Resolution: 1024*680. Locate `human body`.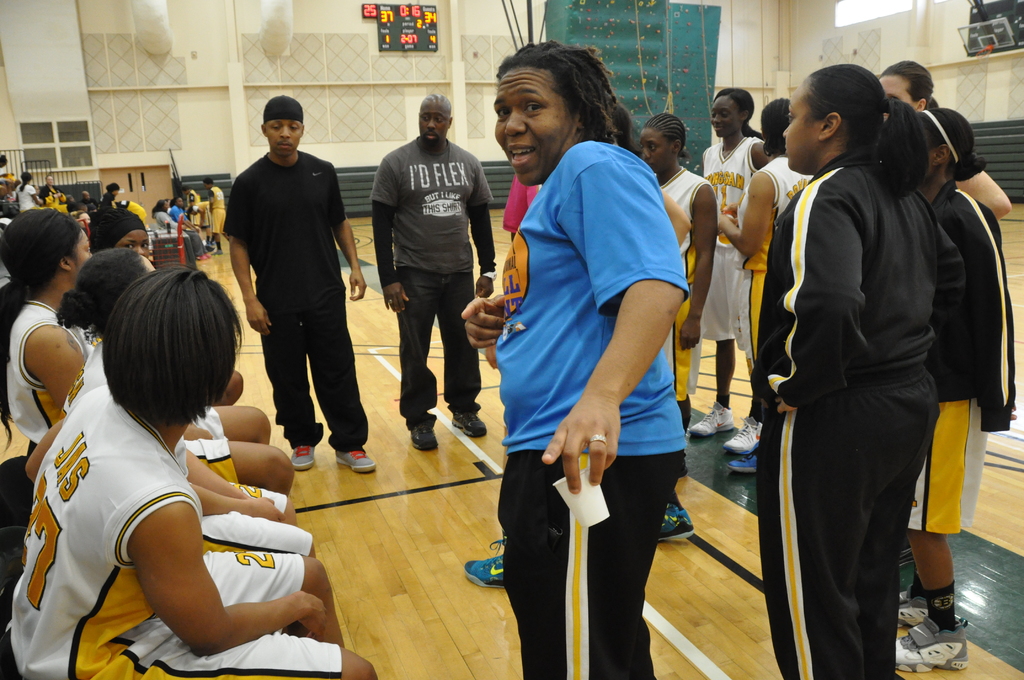
168/197/181/223.
